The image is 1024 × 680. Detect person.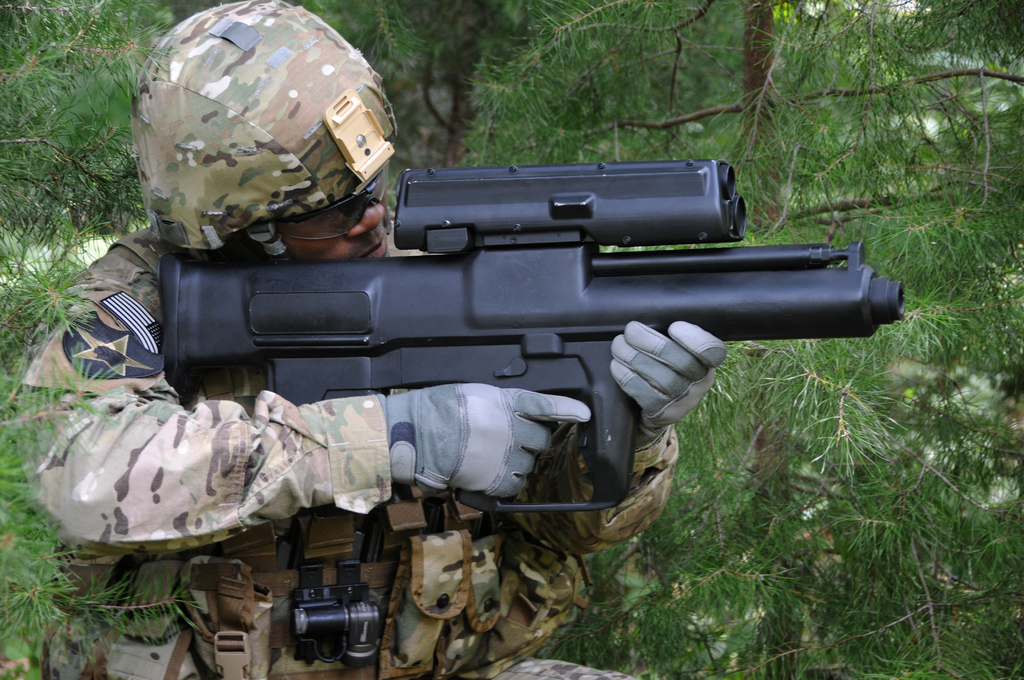
Detection: Rect(12, 0, 728, 679).
